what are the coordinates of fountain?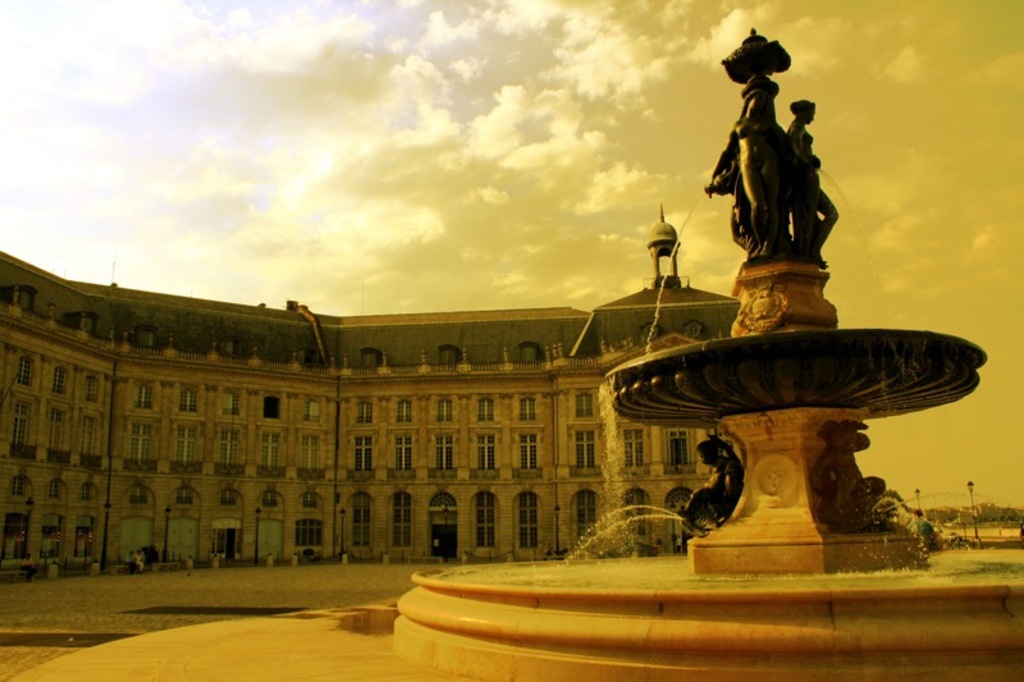
398, 6, 1018, 677.
